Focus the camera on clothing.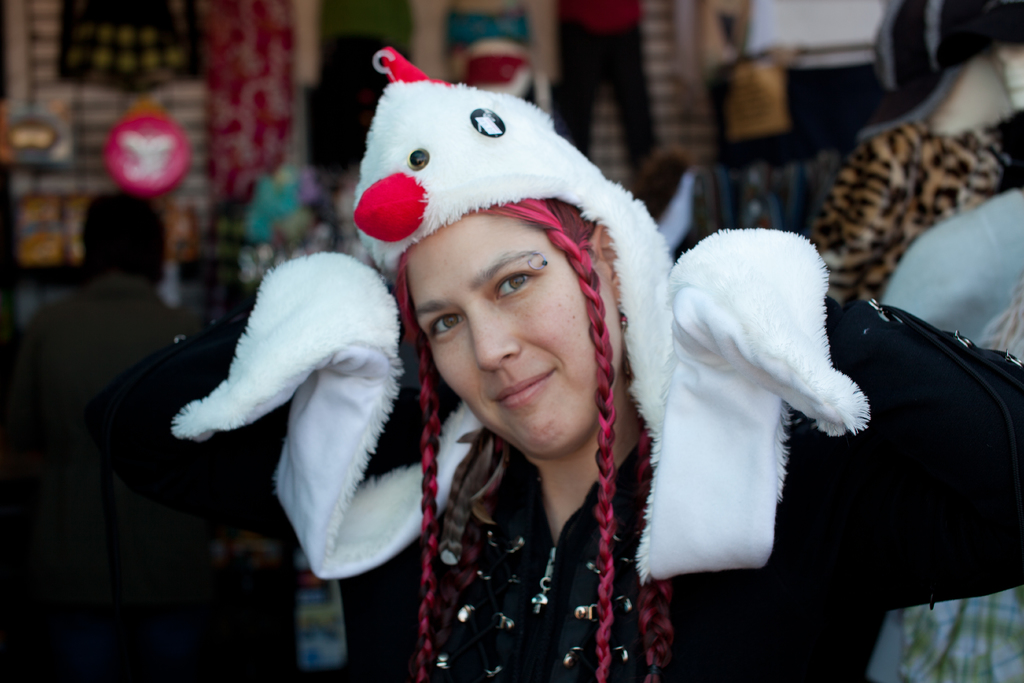
Focus region: left=441, top=8, right=534, bottom=55.
